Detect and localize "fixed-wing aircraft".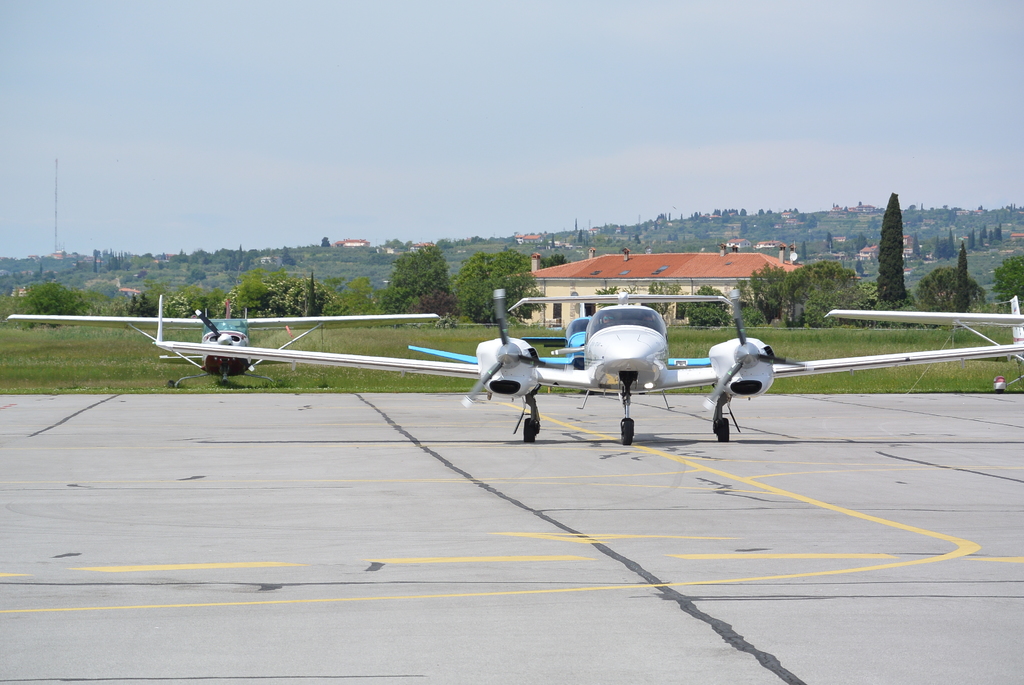
Localized at 141 274 1023 445.
